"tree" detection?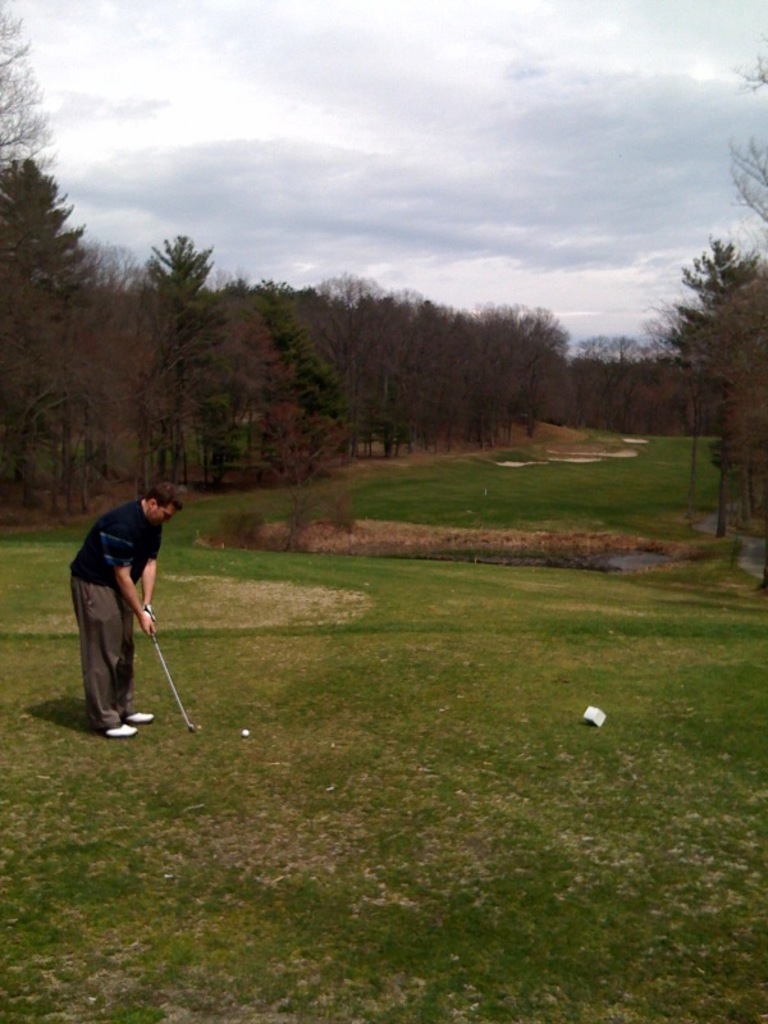
region(686, 269, 767, 529)
